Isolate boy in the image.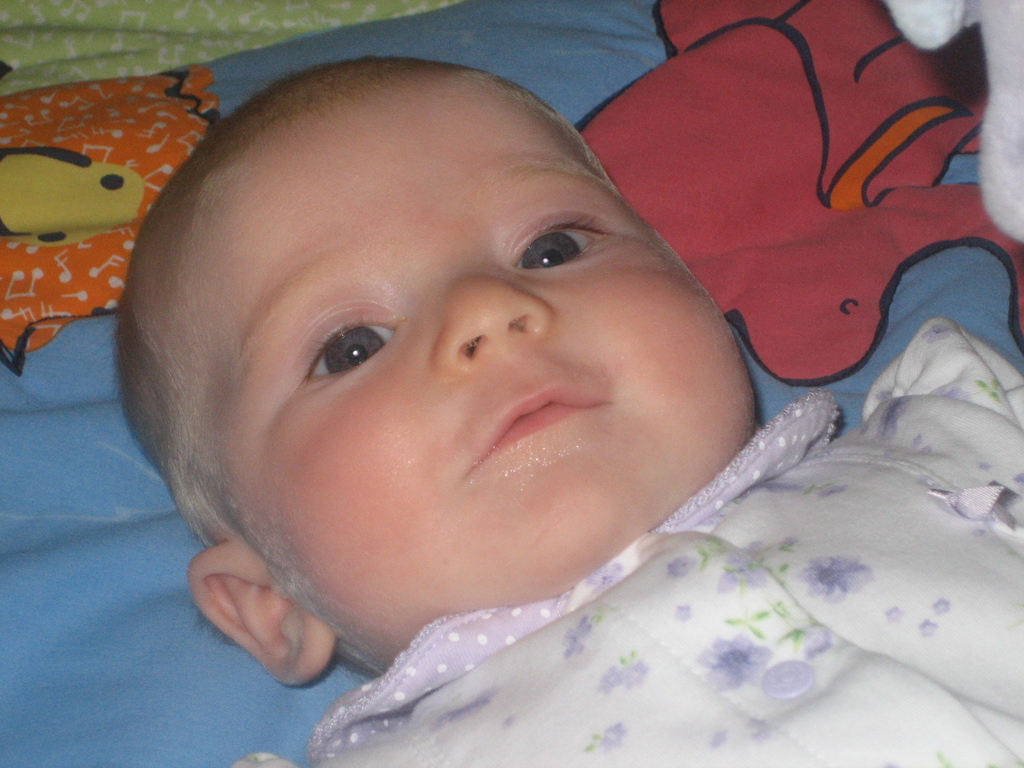
Isolated region: [95, 44, 1023, 767].
